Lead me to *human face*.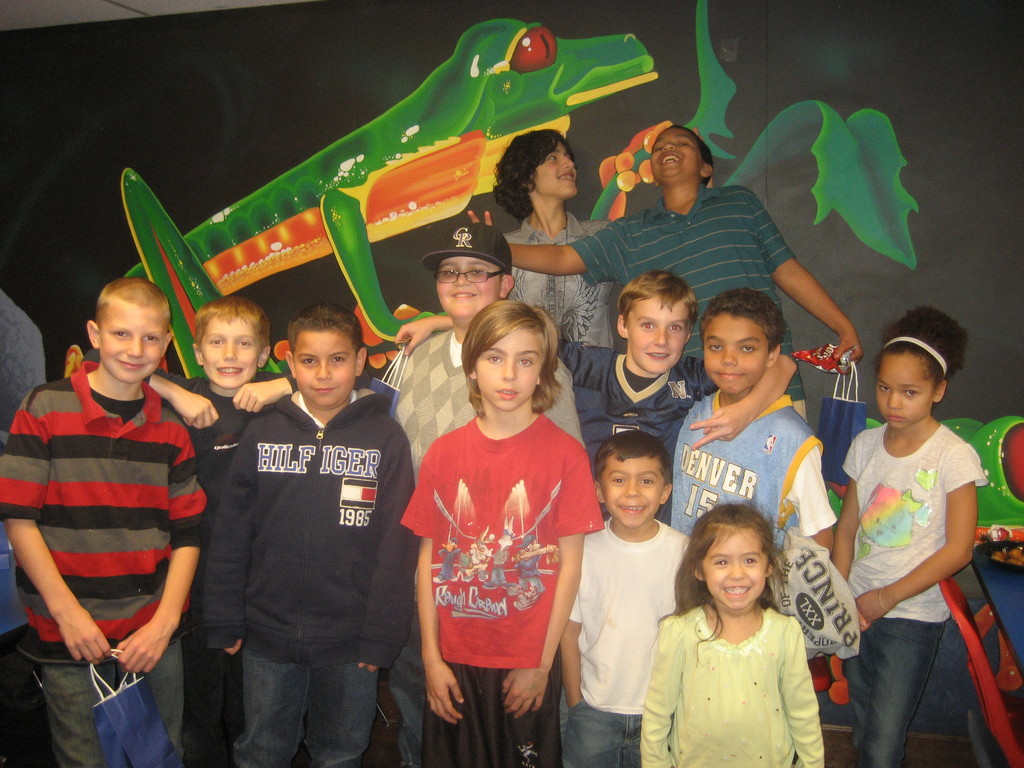
Lead to left=200, top=324, right=262, bottom=388.
